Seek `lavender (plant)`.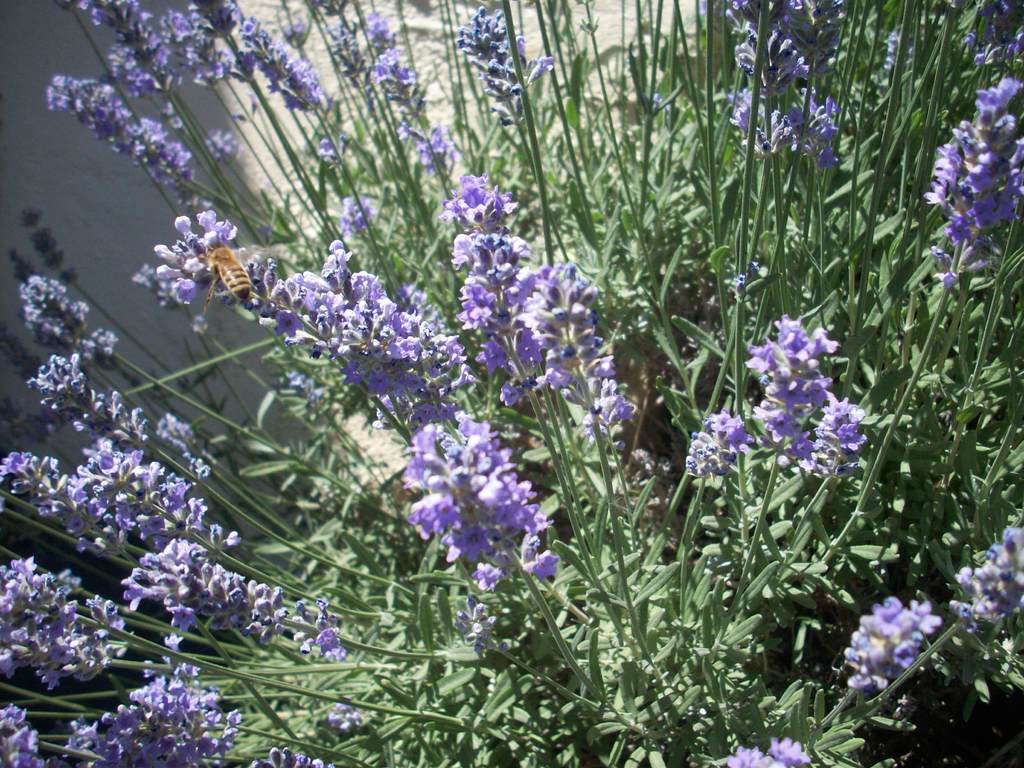
box(28, 342, 236, 511).
